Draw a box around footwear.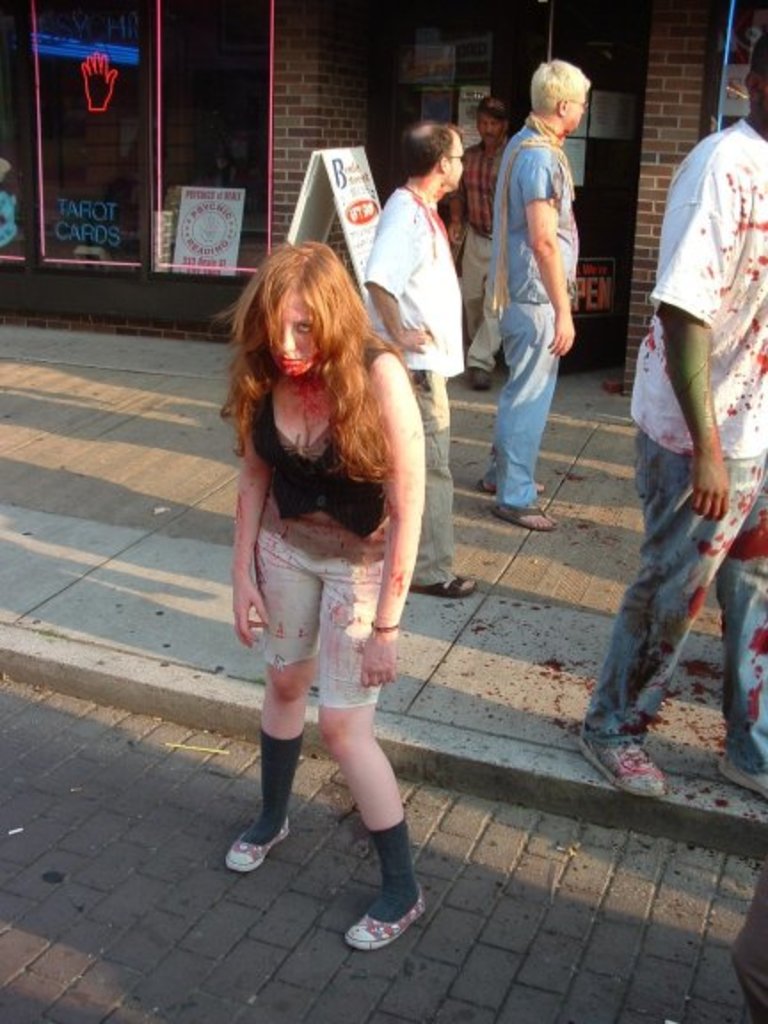
332:821:427:965.
